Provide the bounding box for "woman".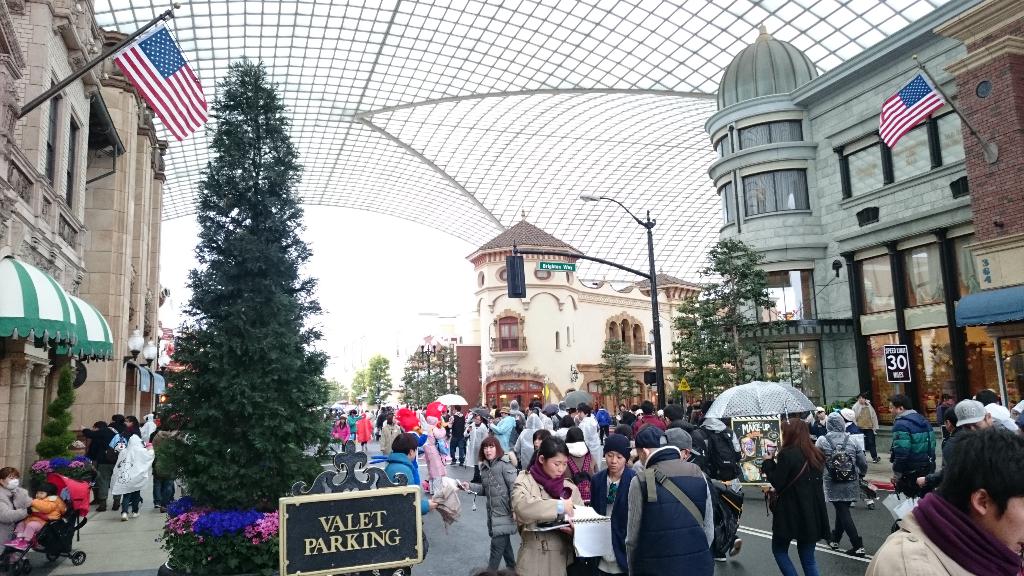
x1=456, y1=438, x2=524, y2=575.
